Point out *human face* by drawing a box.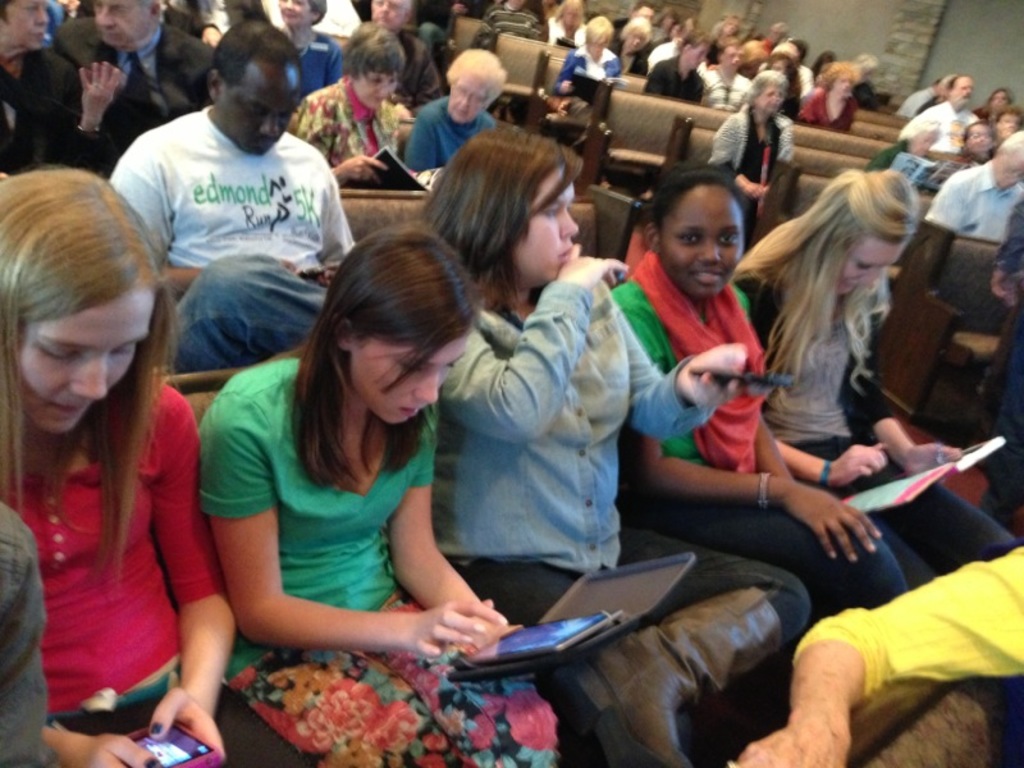
pyautogui.locateOnScreen(948, 76, 972, 110).
